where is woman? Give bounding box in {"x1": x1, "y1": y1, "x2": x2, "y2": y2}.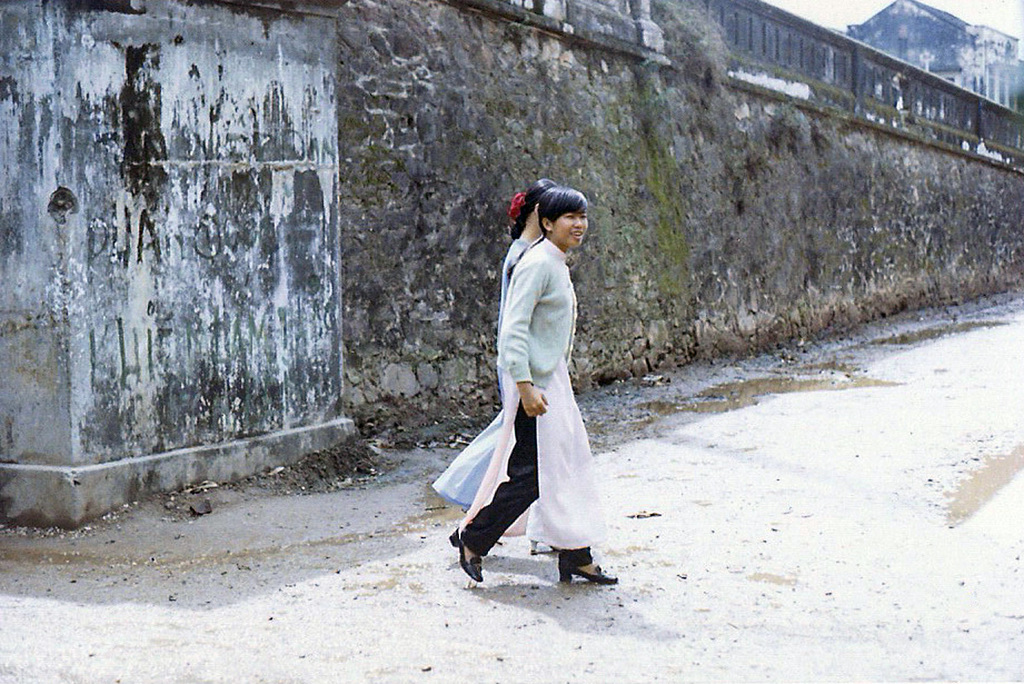
{"x1": 428, "y1": 180, "x2": 569, "y2": 560}.
